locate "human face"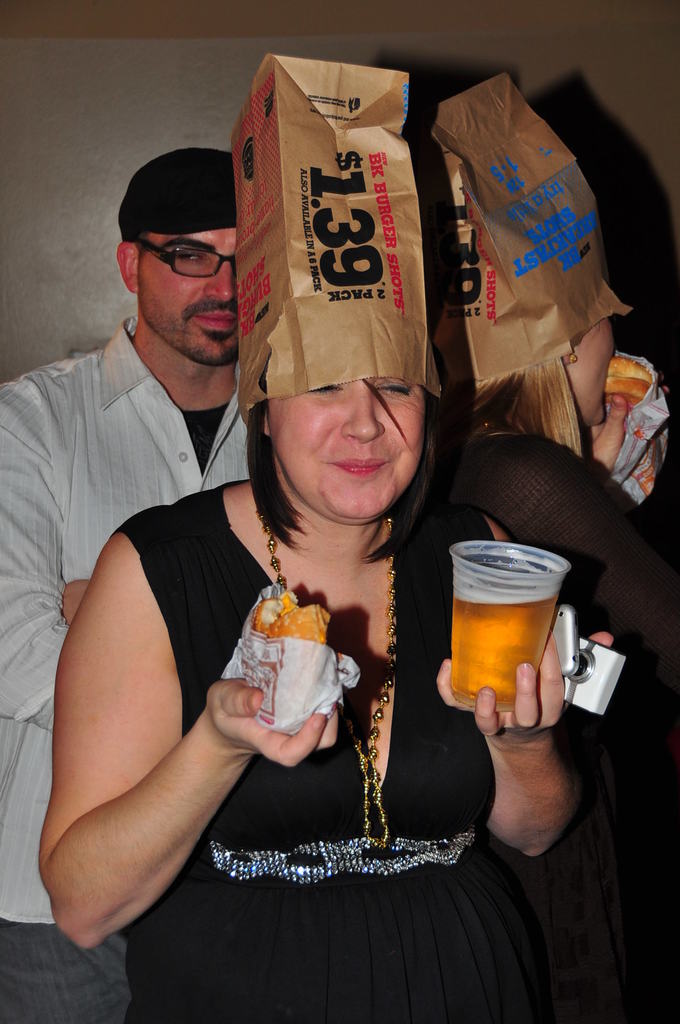
(x1=572, y1=316, x2=618, y2=422)
